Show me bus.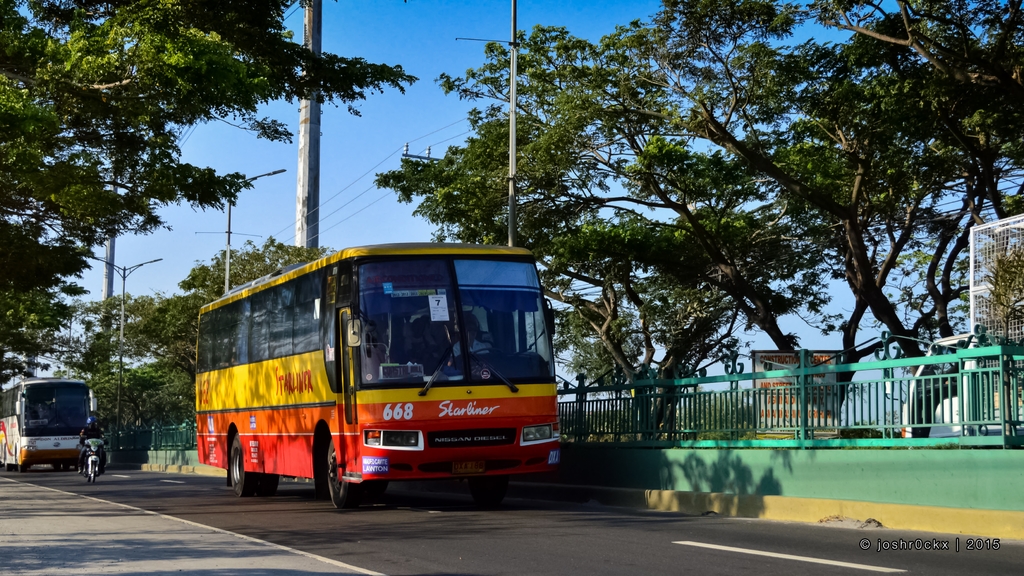
bus is here: 195, 241, 558, 509.
